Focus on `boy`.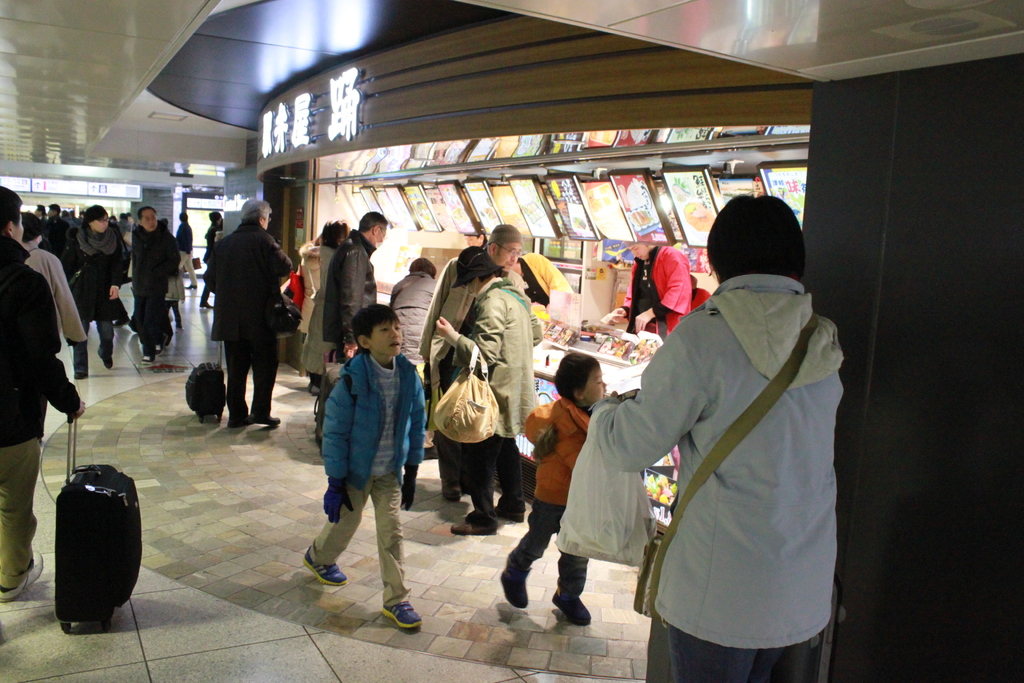
Focused at box=[304, 300, 429, 632].
